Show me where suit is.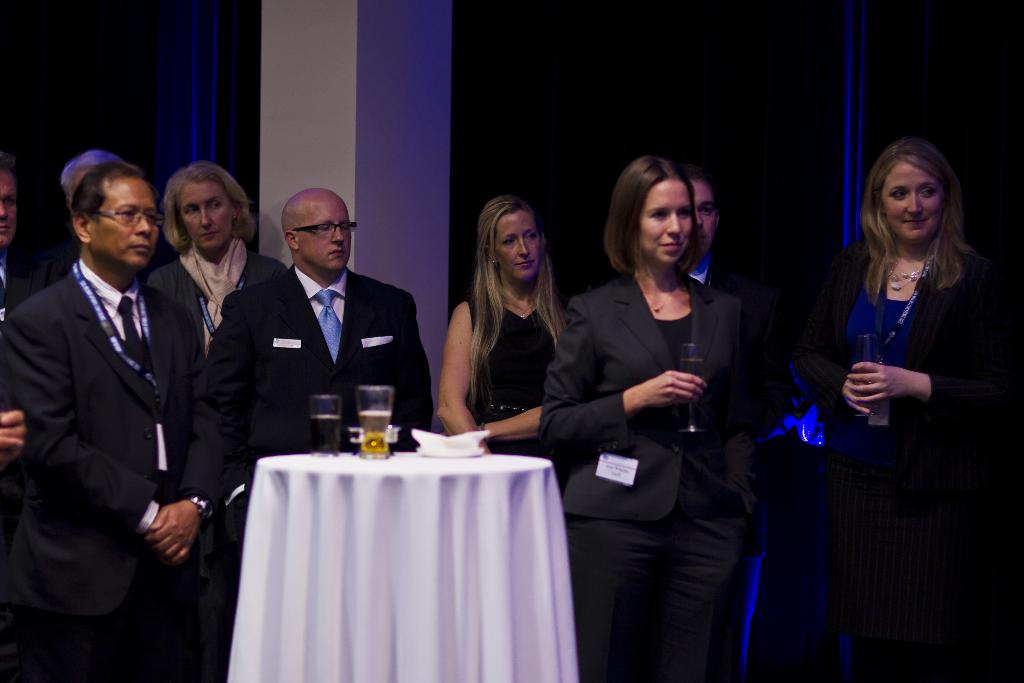
suit is at region(0, 255, 219, 682).
